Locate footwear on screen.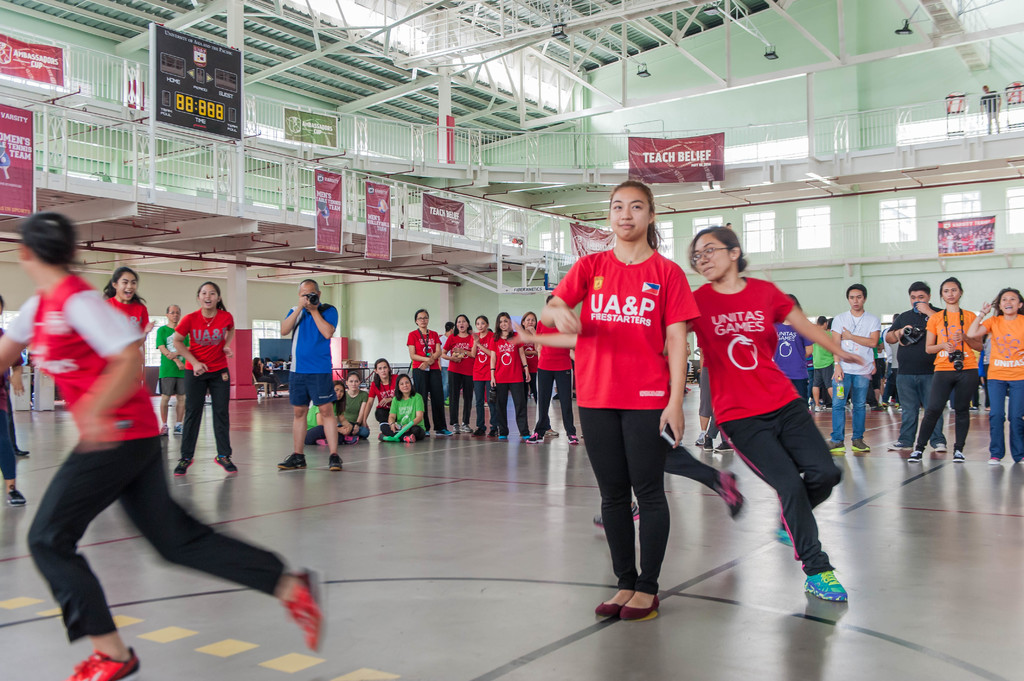
On screen at [217,456,238,473].
